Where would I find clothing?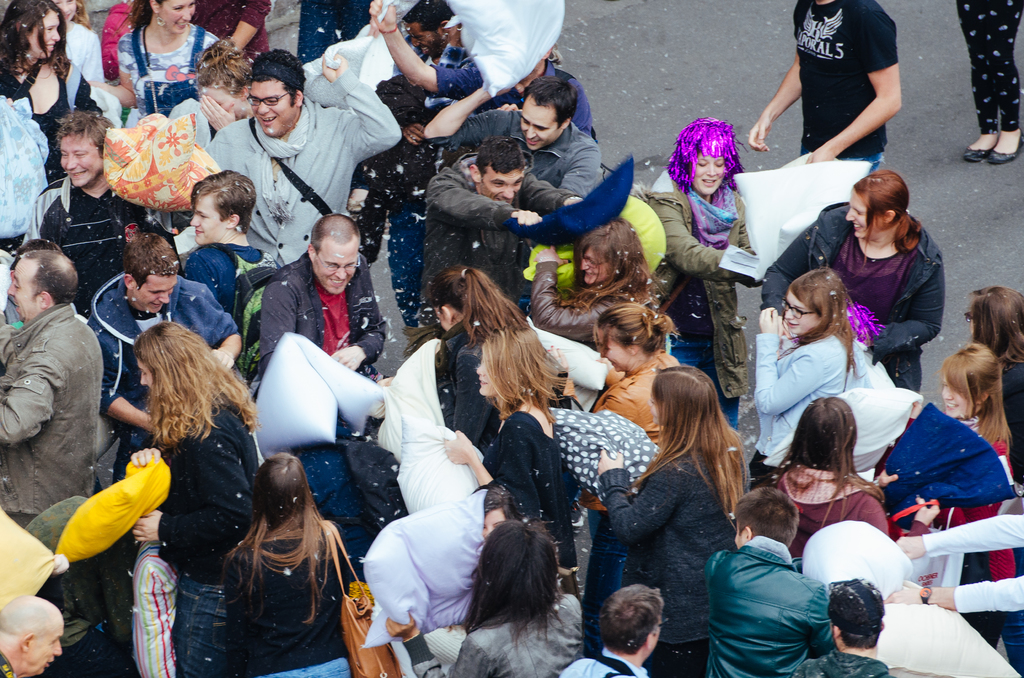
At {"left": 761, "top": 456, "right": 896, "bottom": 557}.
